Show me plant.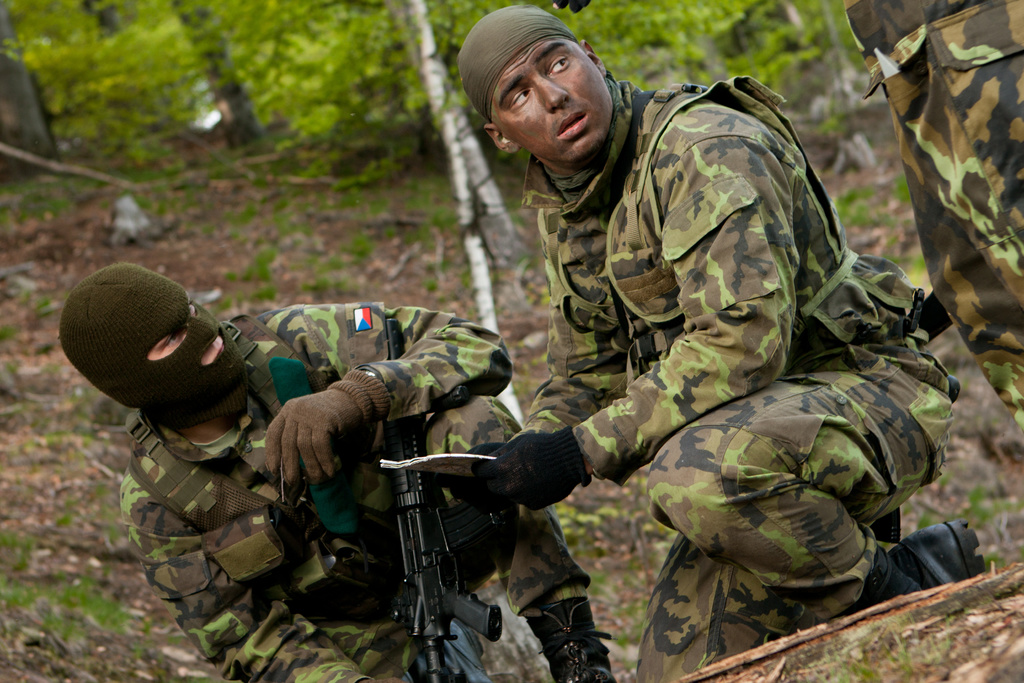
plant is here: 915:636:952:667.
